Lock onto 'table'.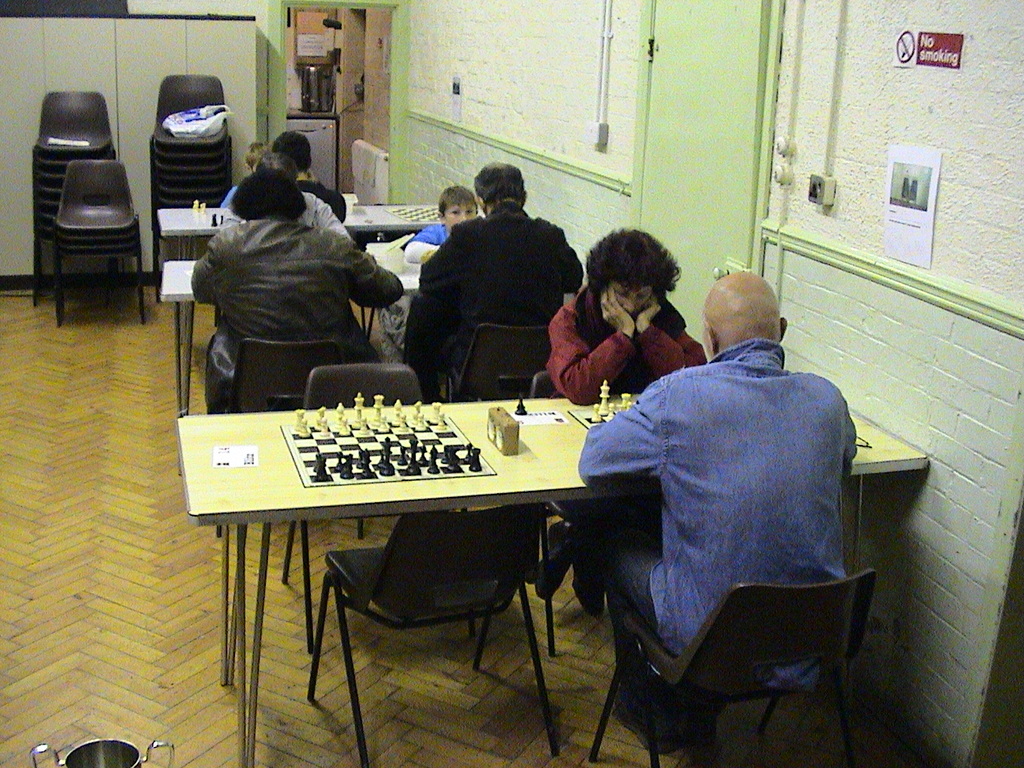
Locked: 233,358,797,760.
